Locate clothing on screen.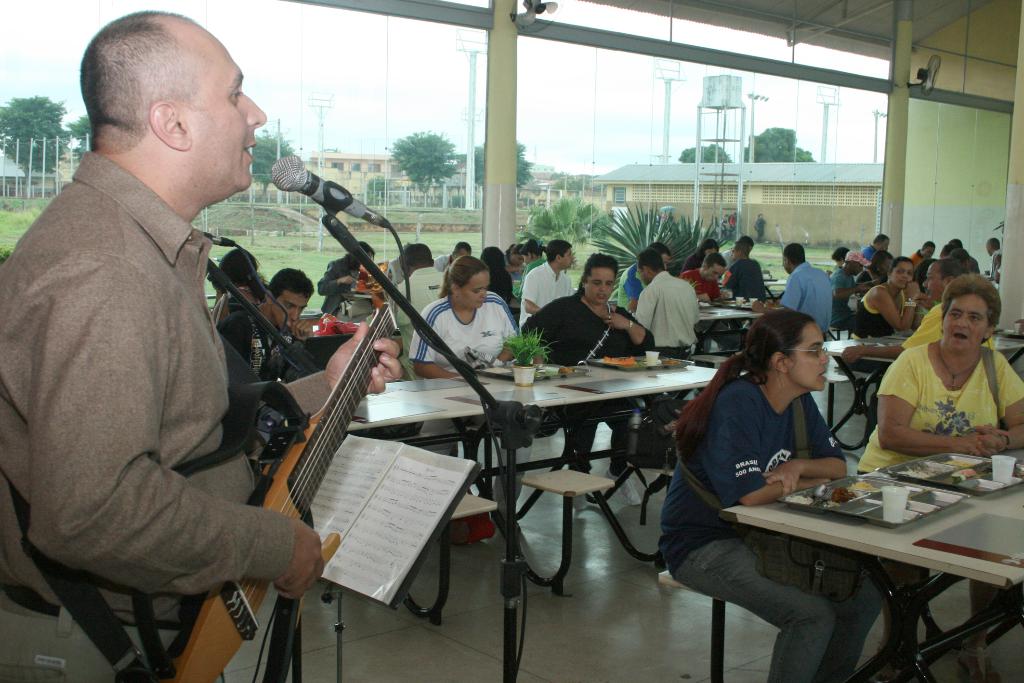
On screen at (left=783, top=260, right=835, bottom=340).
